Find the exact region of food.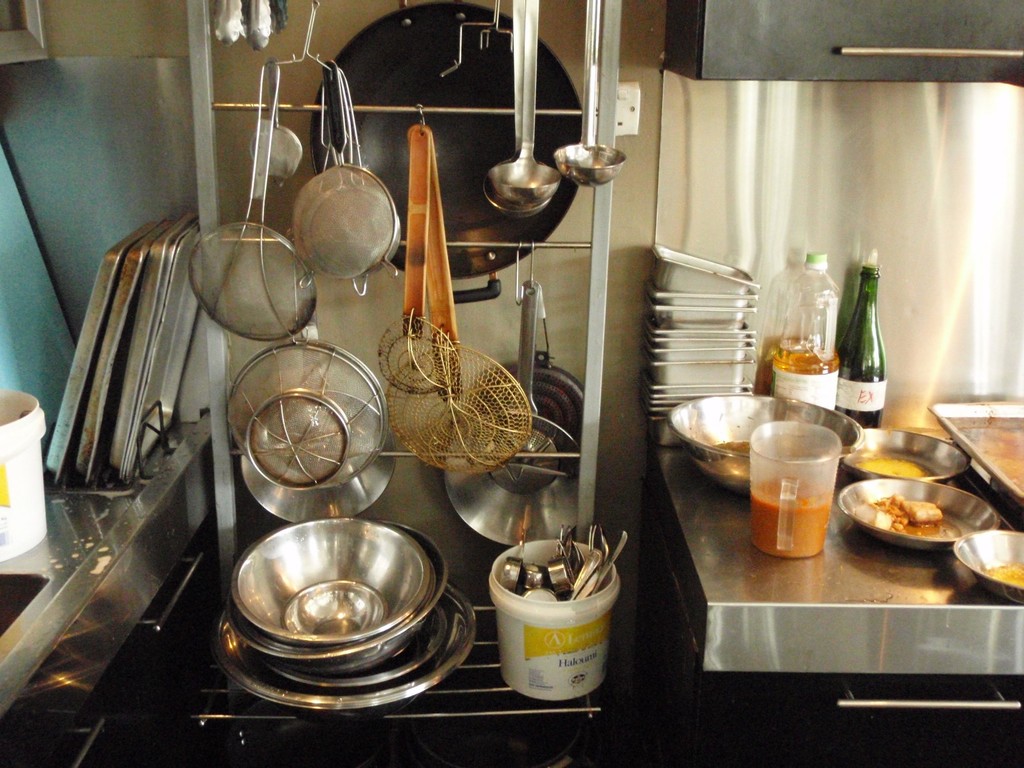
Exact region: select_region(845, 494, 943, 540).
